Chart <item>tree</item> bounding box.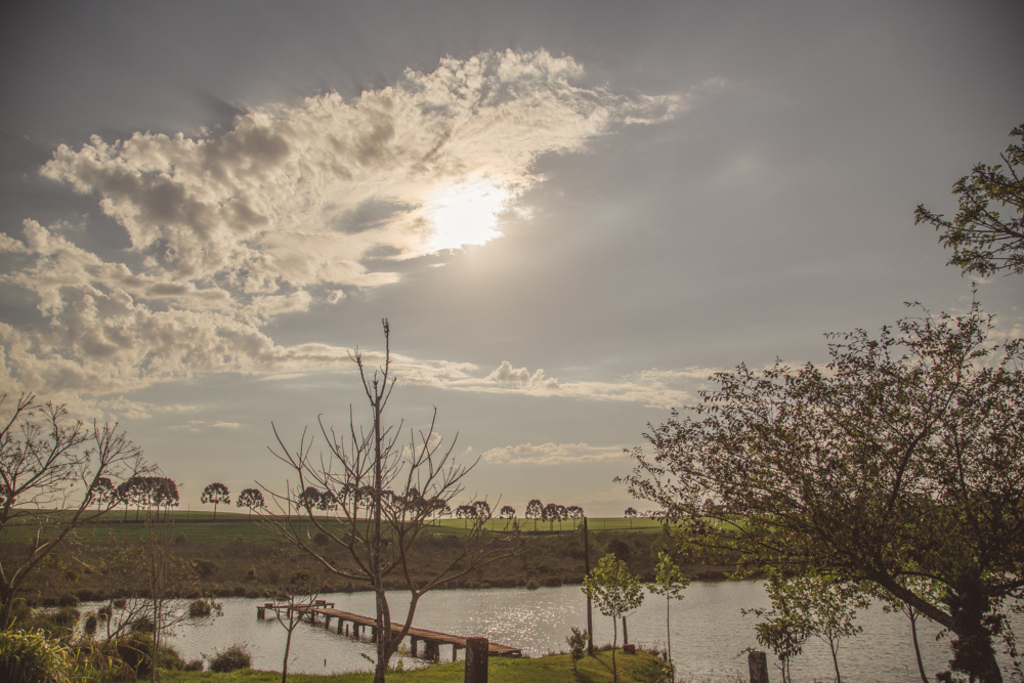
Charted: {"x1": 238, "y1": 488, "x2": 267, "y2": 518}.
